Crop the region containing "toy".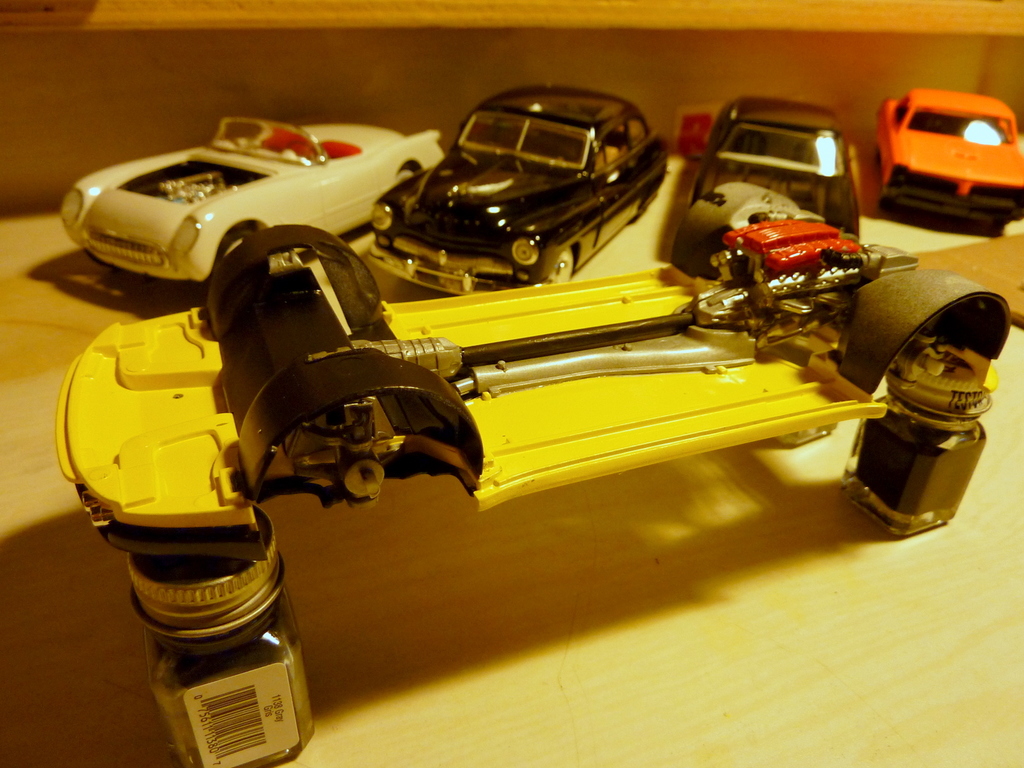
Crop region: {"x1": 58, "y1": 118, "x2": 444, "y2": 306}.
